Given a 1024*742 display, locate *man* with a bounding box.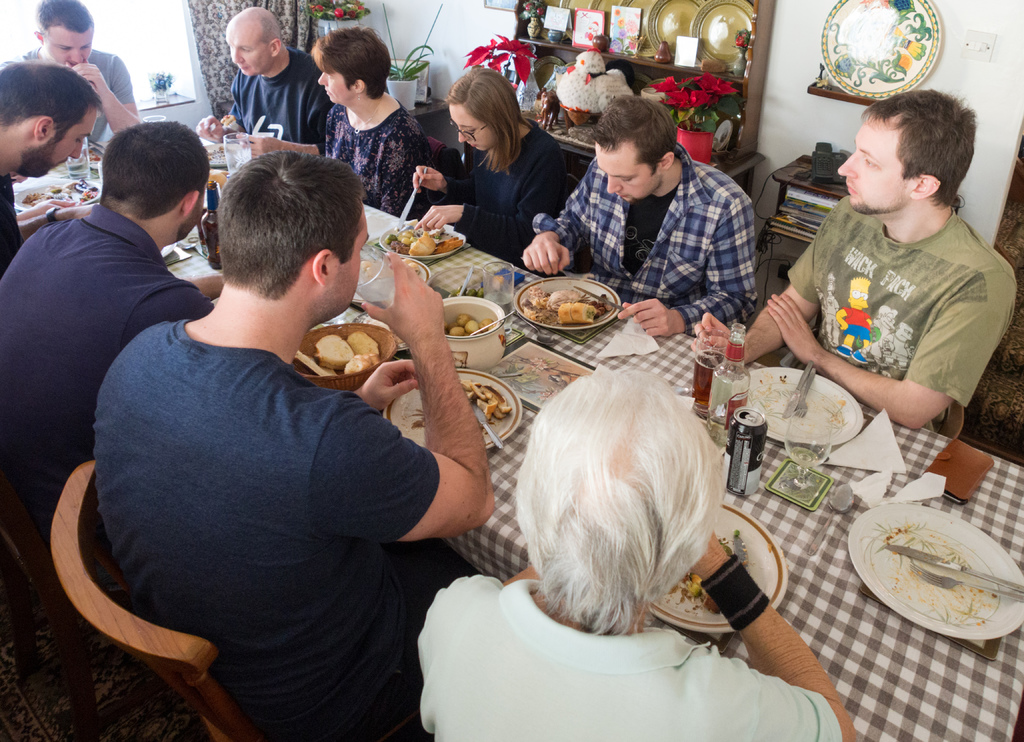
Located: <box>691,90,1018,435</box>.
